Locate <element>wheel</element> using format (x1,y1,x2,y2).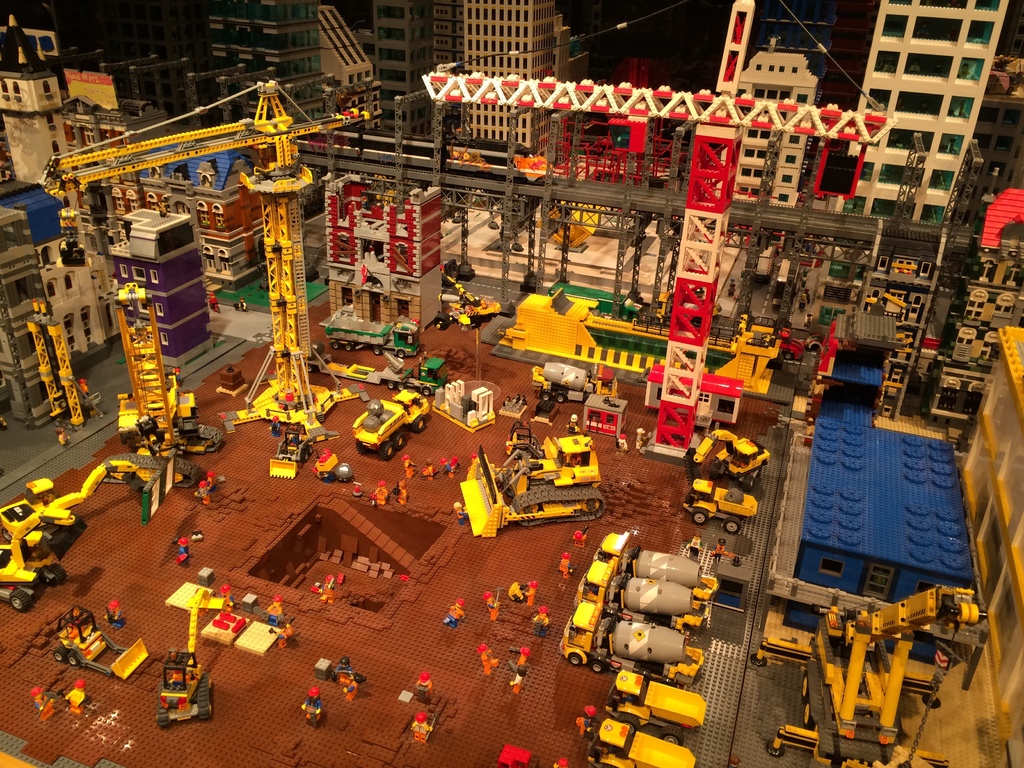
(660,728,689,750).
